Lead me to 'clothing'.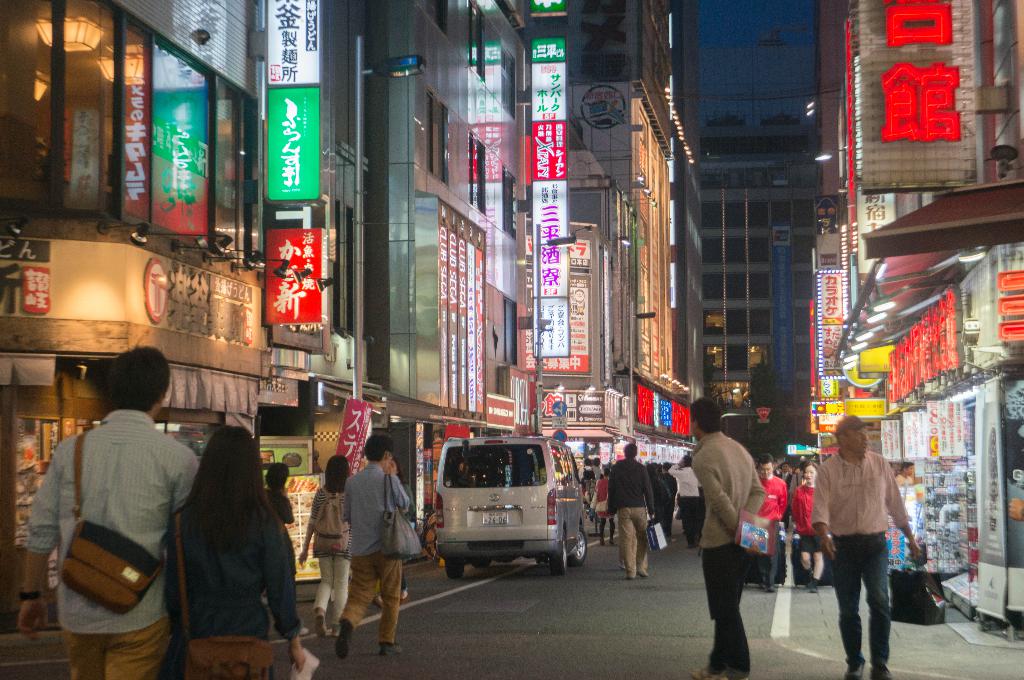
Lead to bbox=(812, 453, 908, 667).
